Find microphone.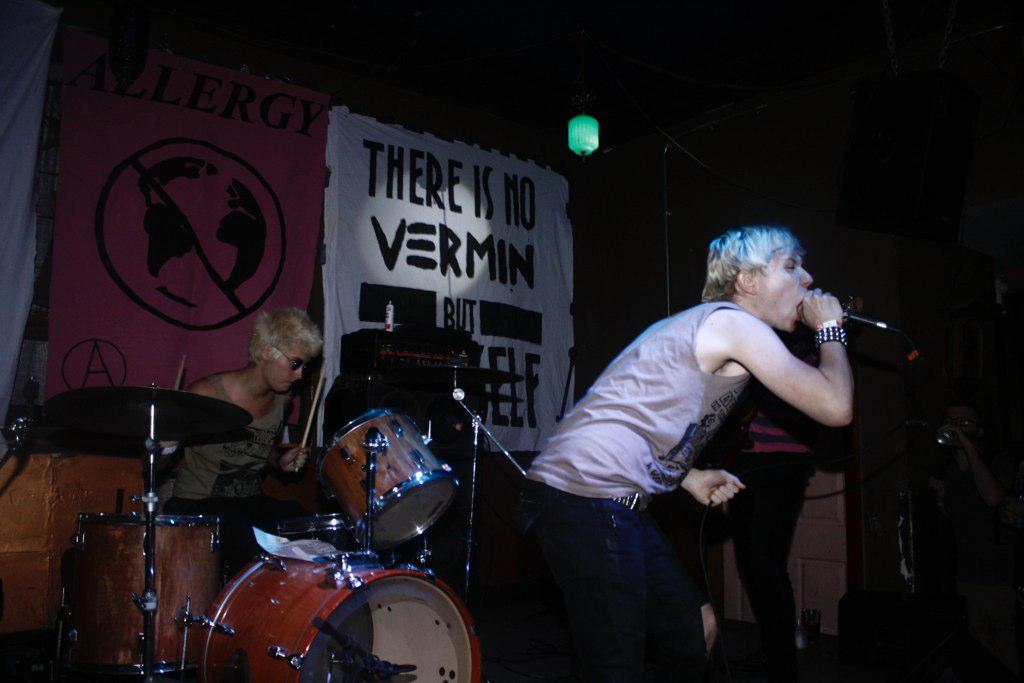
select_region(797, 282, 879, 354).
